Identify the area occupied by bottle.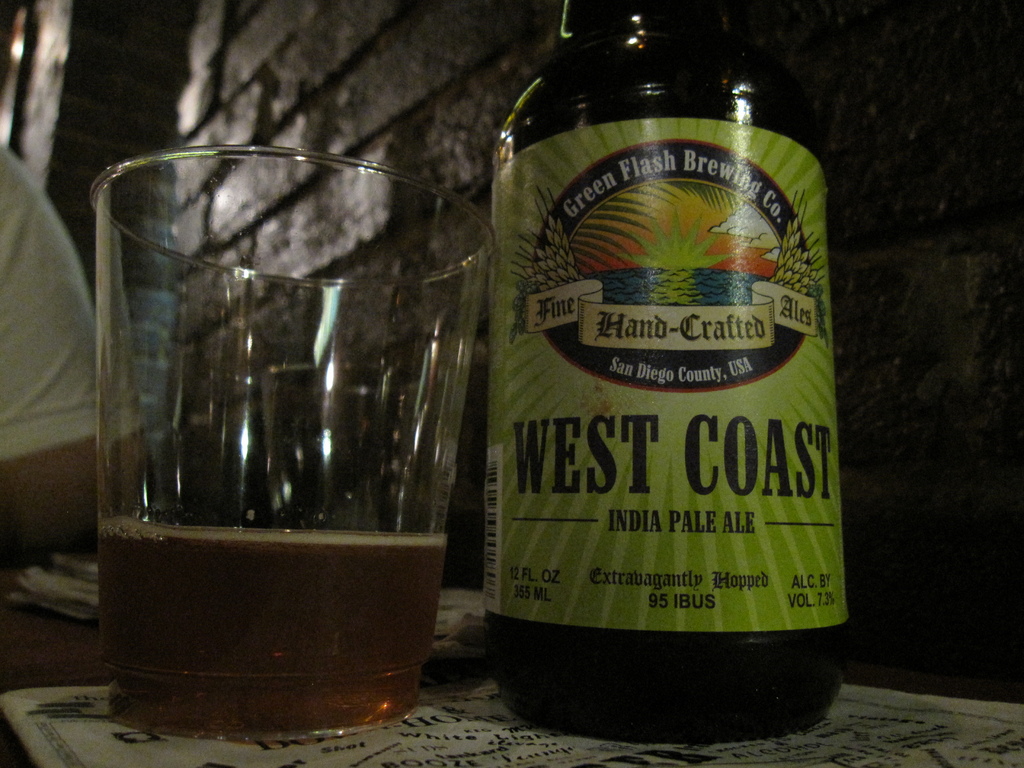
Area: bbox=(458, 10, 852, 734).
